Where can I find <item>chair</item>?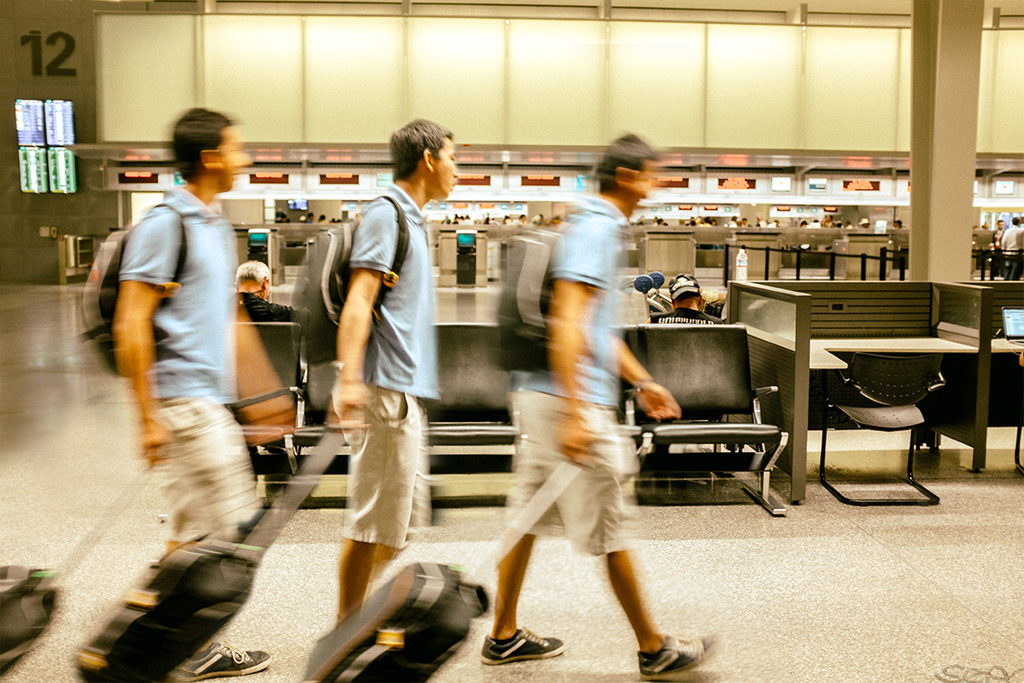
You can find it at l=238, t=320, r=297, b=492.
